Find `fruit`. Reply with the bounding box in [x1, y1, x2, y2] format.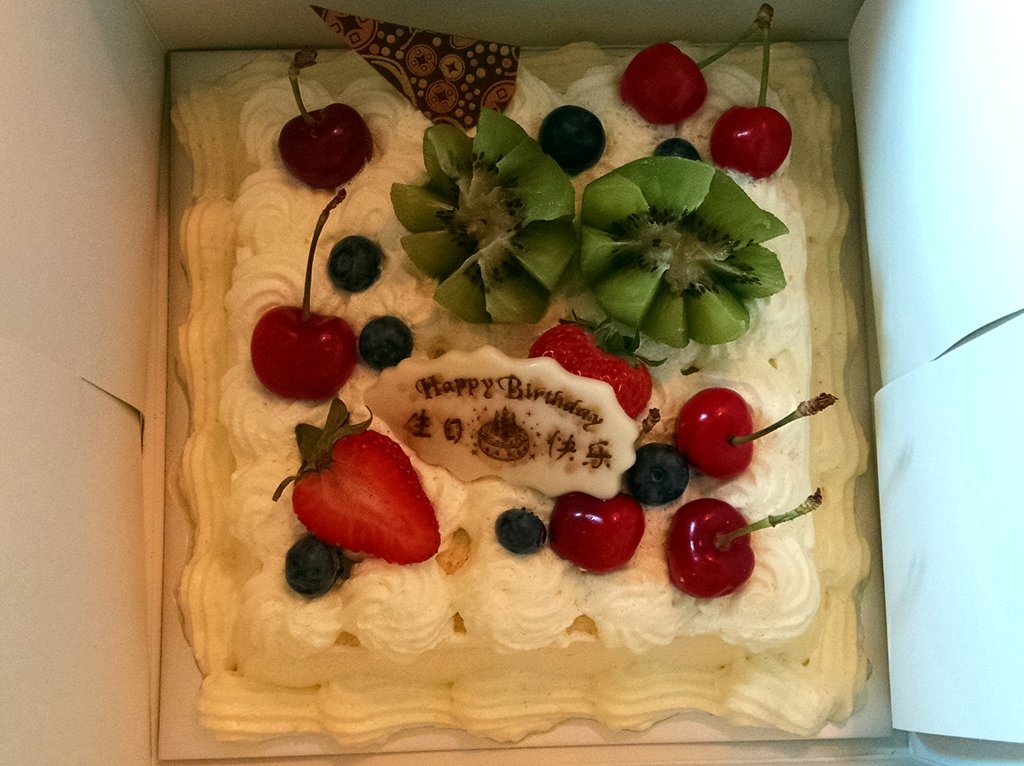
[528, 308, 668, 420].
